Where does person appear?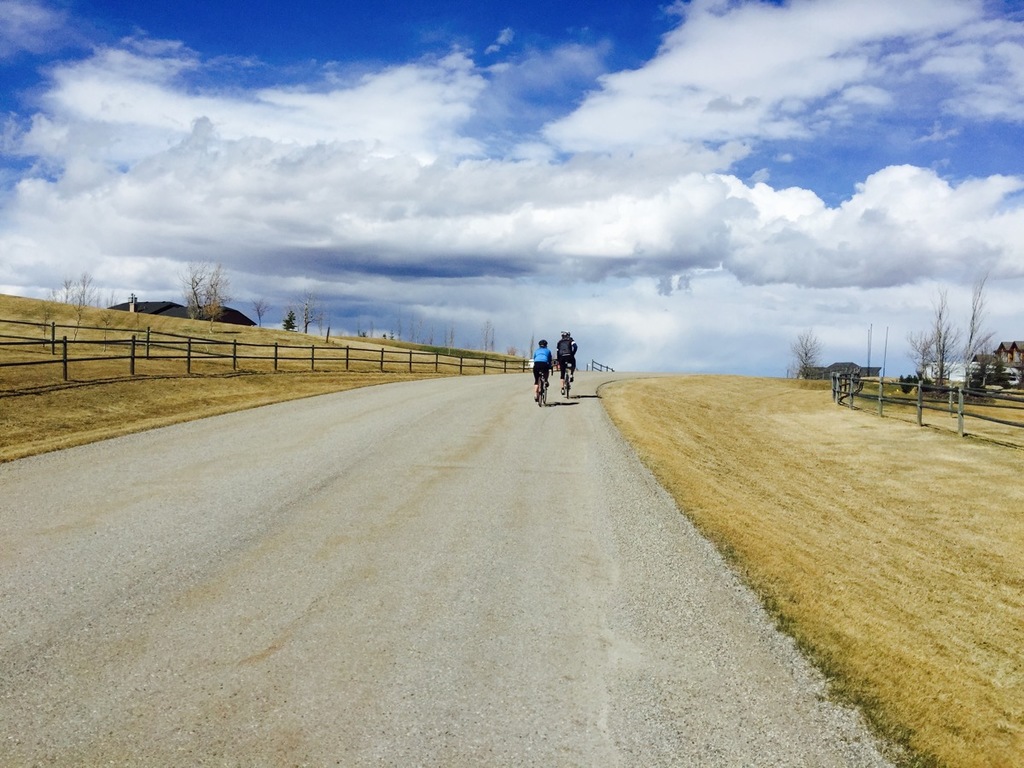
Appears at [531,335,551,403].
